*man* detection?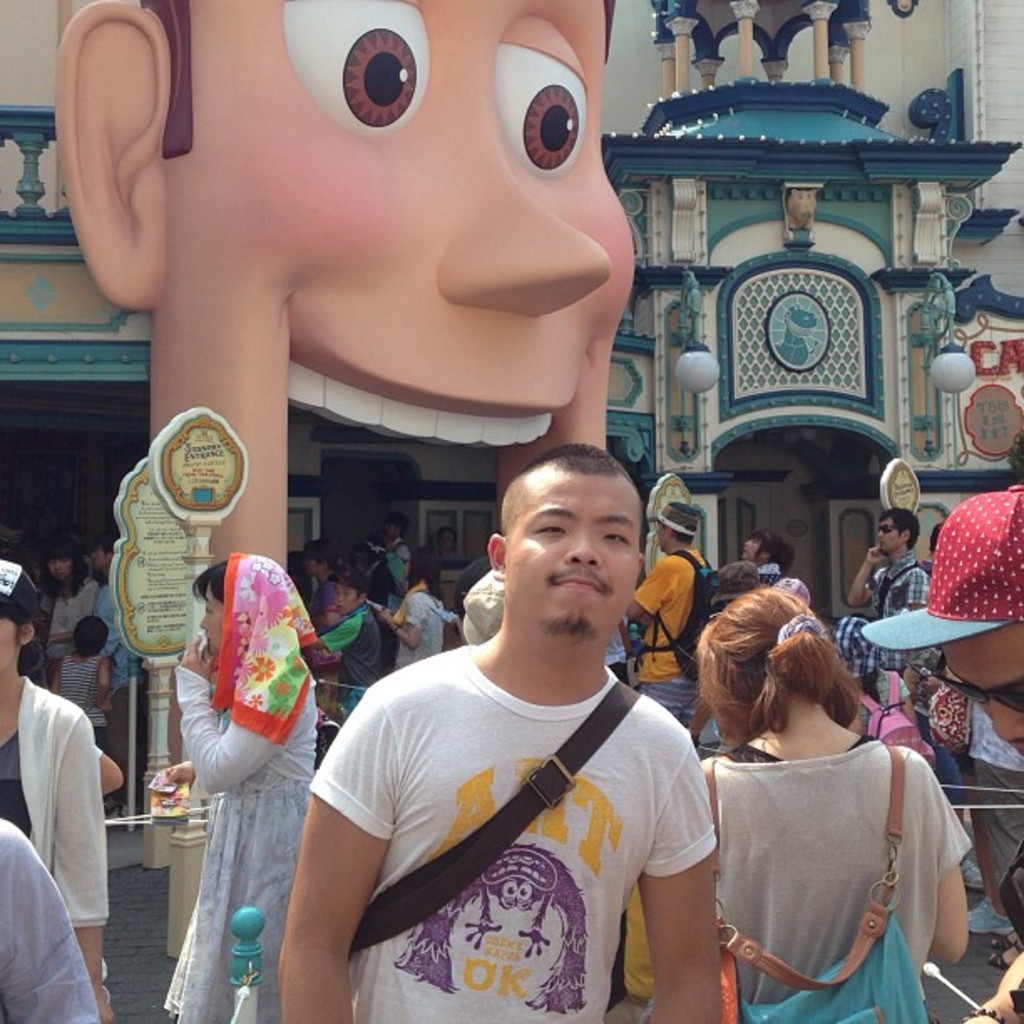
bbox=(306, 438, 746, 1022)
